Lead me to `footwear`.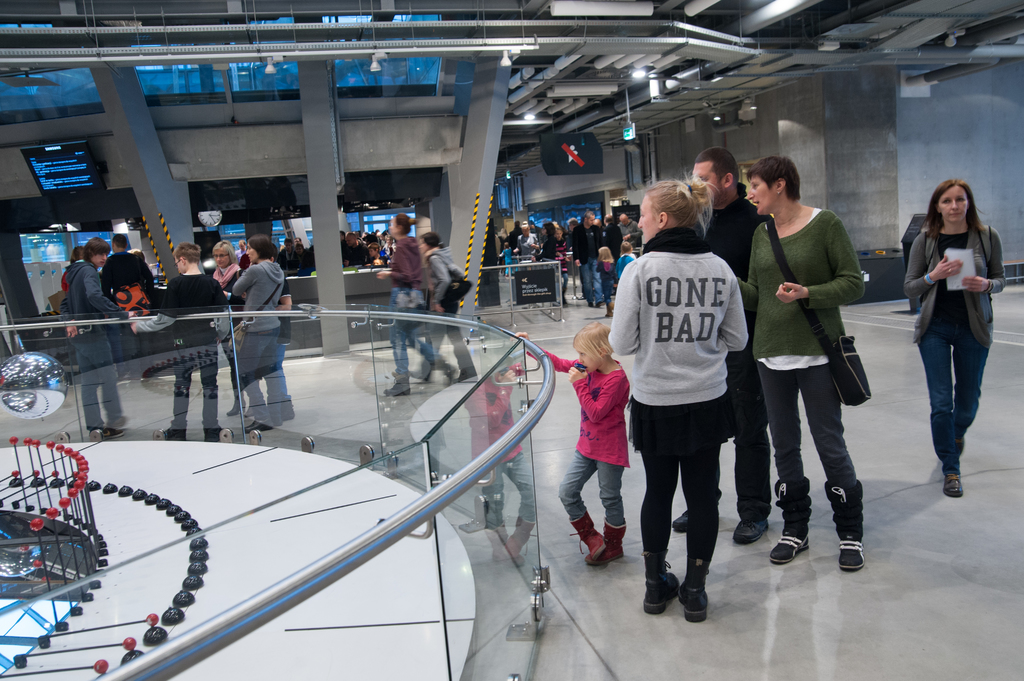
Lead to (246, 410, 273, 437).
